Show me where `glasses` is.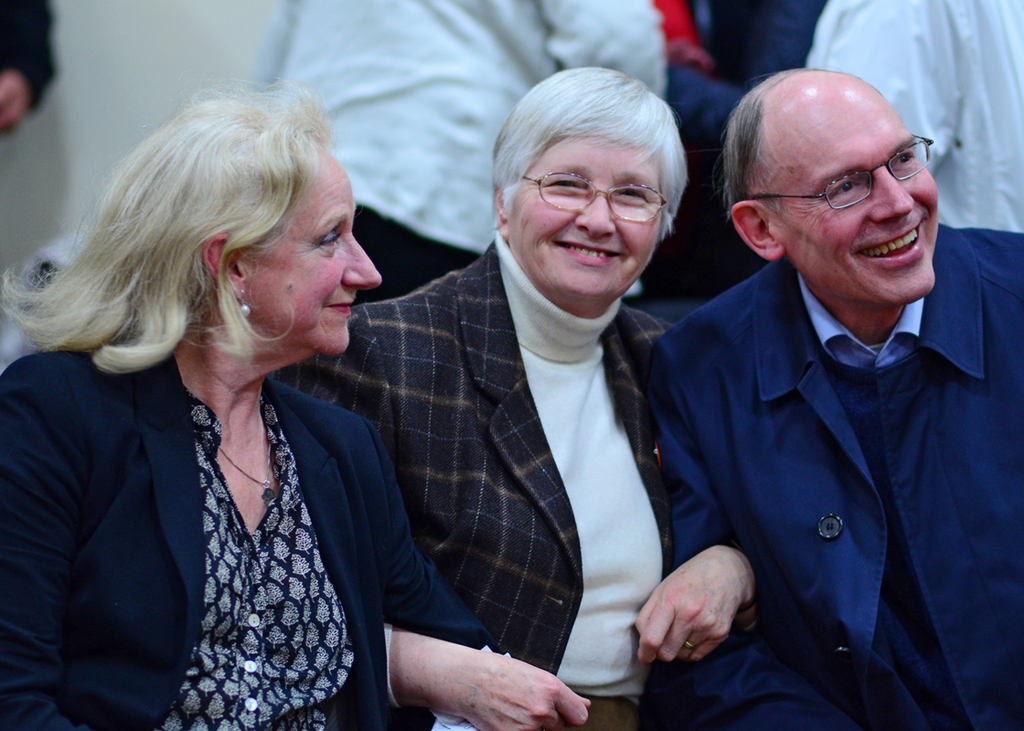
`glasses` is at {"x1": 746, "y1": 133, "x2": 933, "y2": 208}.
